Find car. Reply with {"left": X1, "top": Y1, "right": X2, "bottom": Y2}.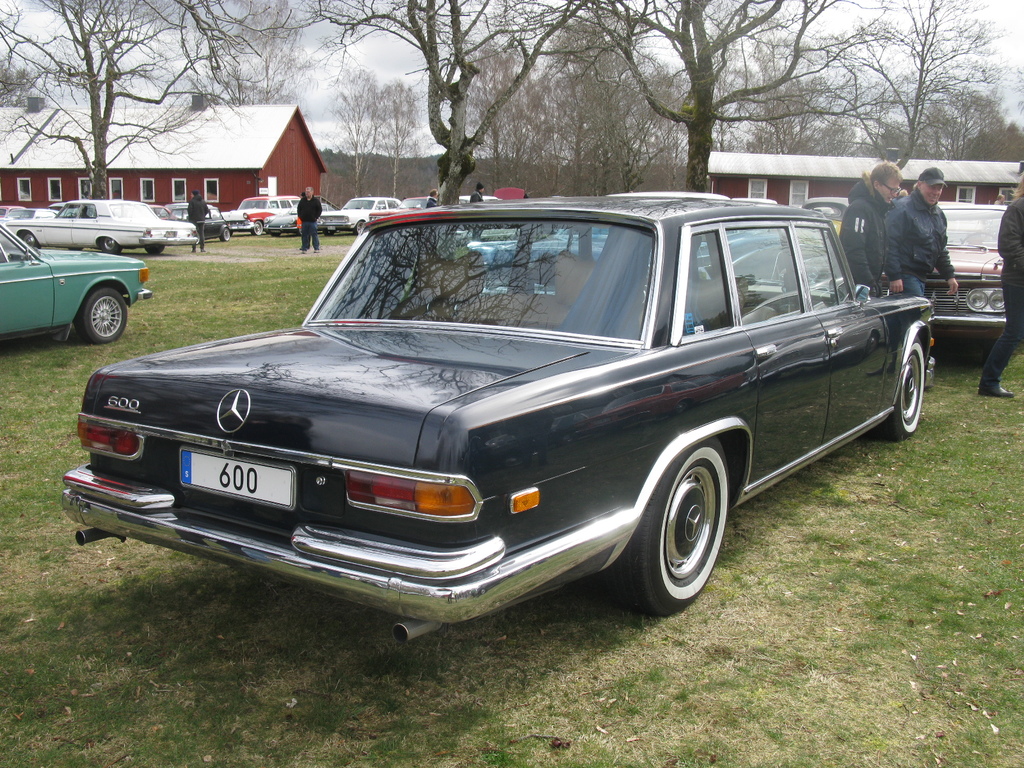
{"left": 5, "top": 197, "right": 200, "bottom": 253}.
